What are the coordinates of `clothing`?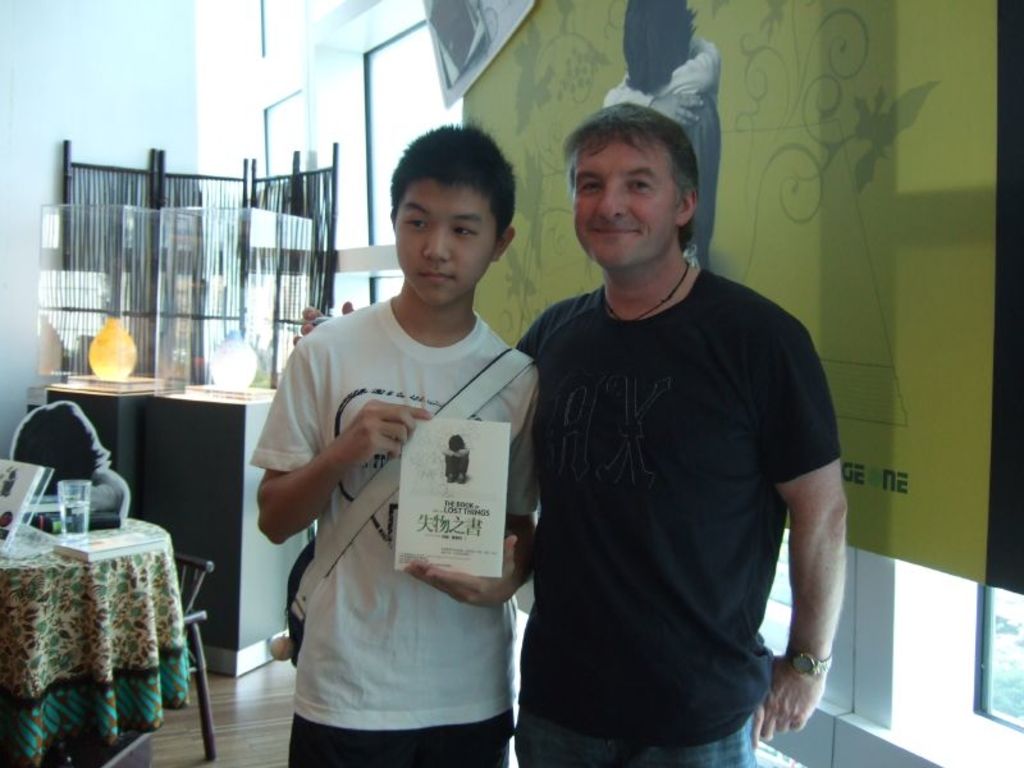
pyautogui.locateOnScreen(508, 713, 753, 767).
